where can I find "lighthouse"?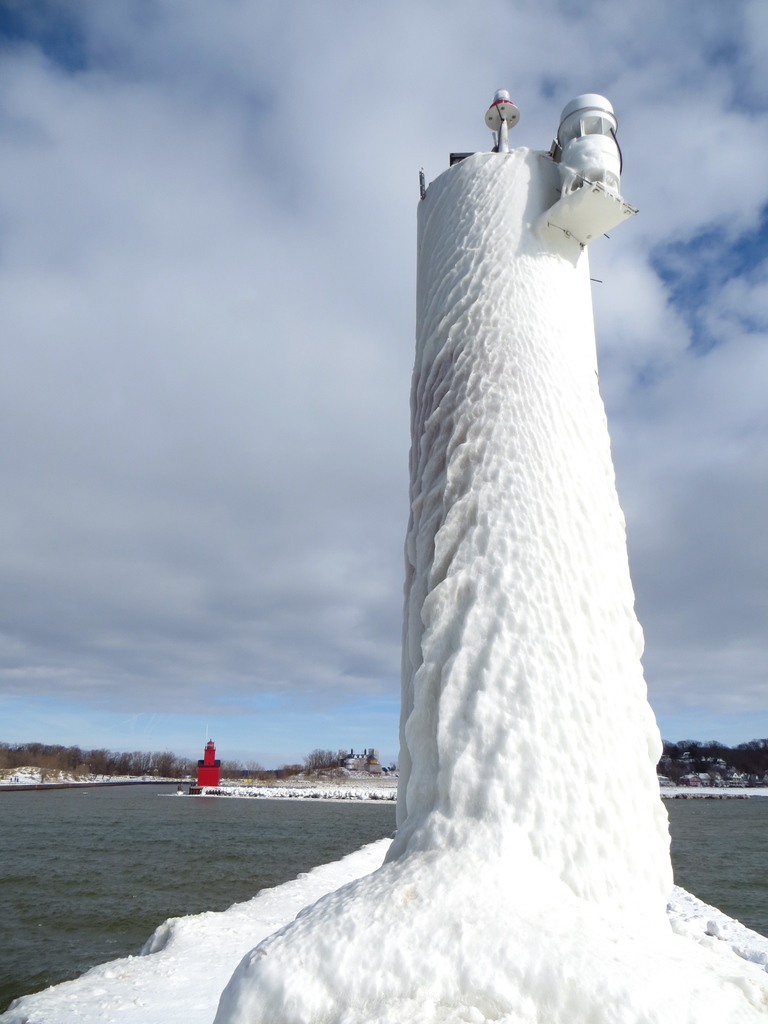
You can find it at <region>213, 88, 767, 1023</region>.
